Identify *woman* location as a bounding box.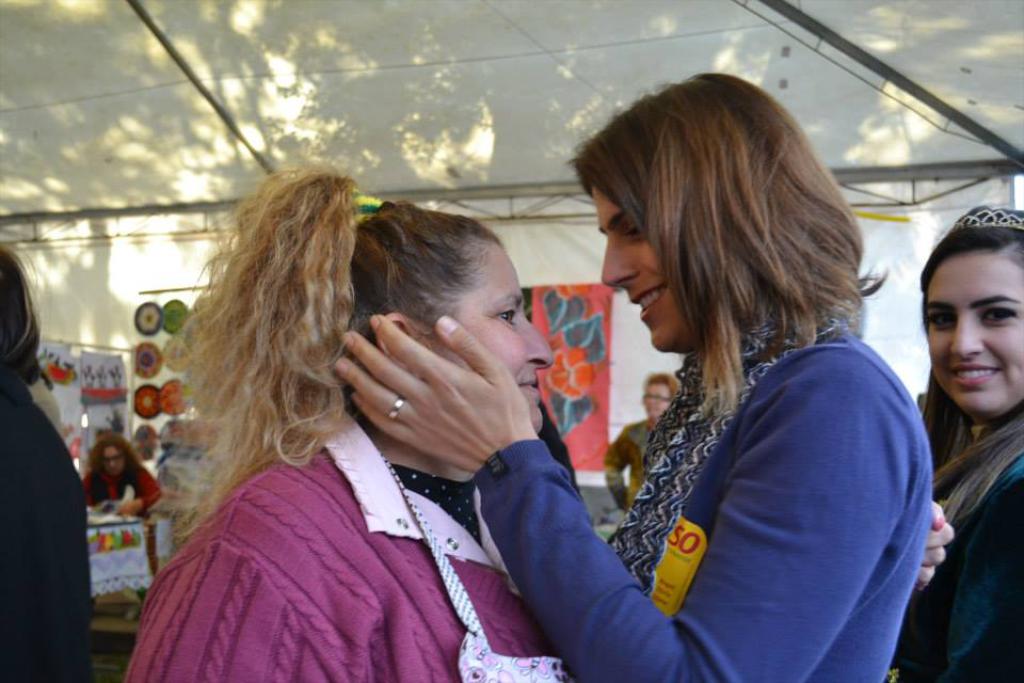
pyautogui.locateOnScreen(599, 371, 674, 523).
